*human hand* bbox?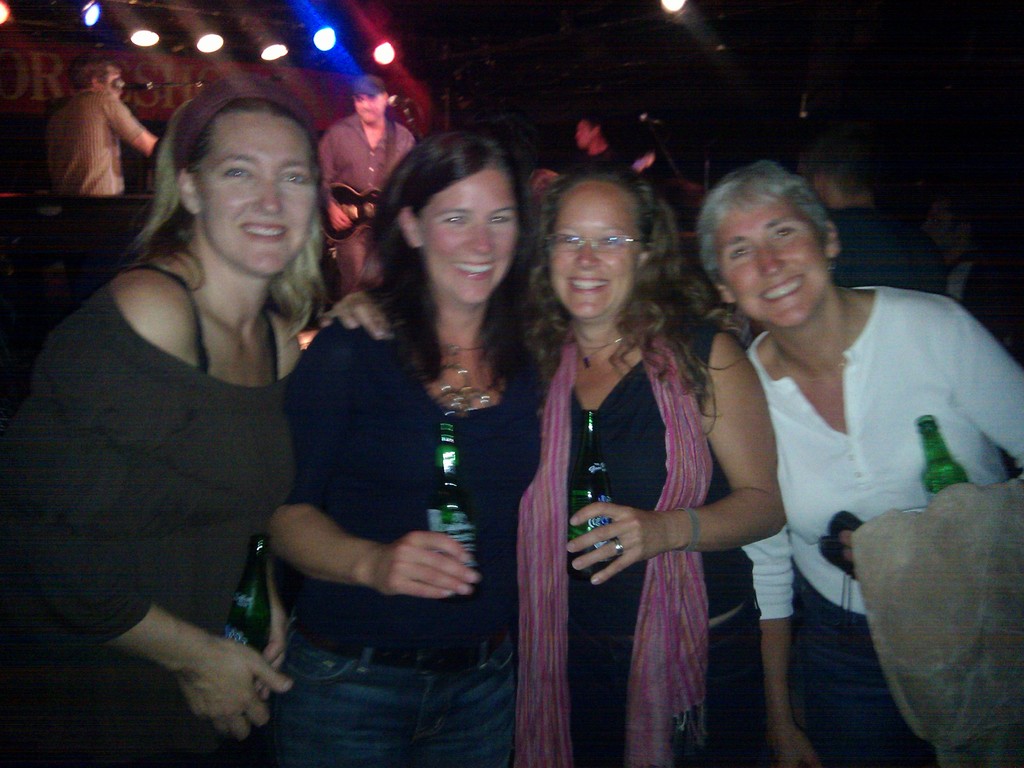
select_region(564, 497, 673, 587)
